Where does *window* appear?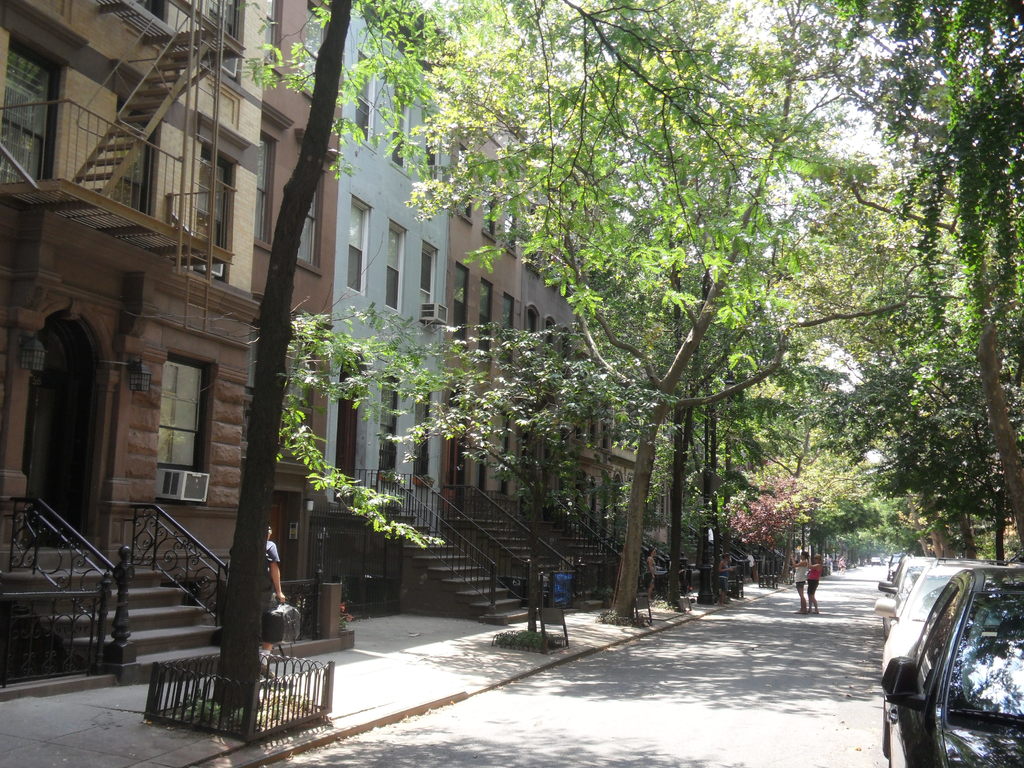
Appears at bbox=(420, 244, 435, 302).
